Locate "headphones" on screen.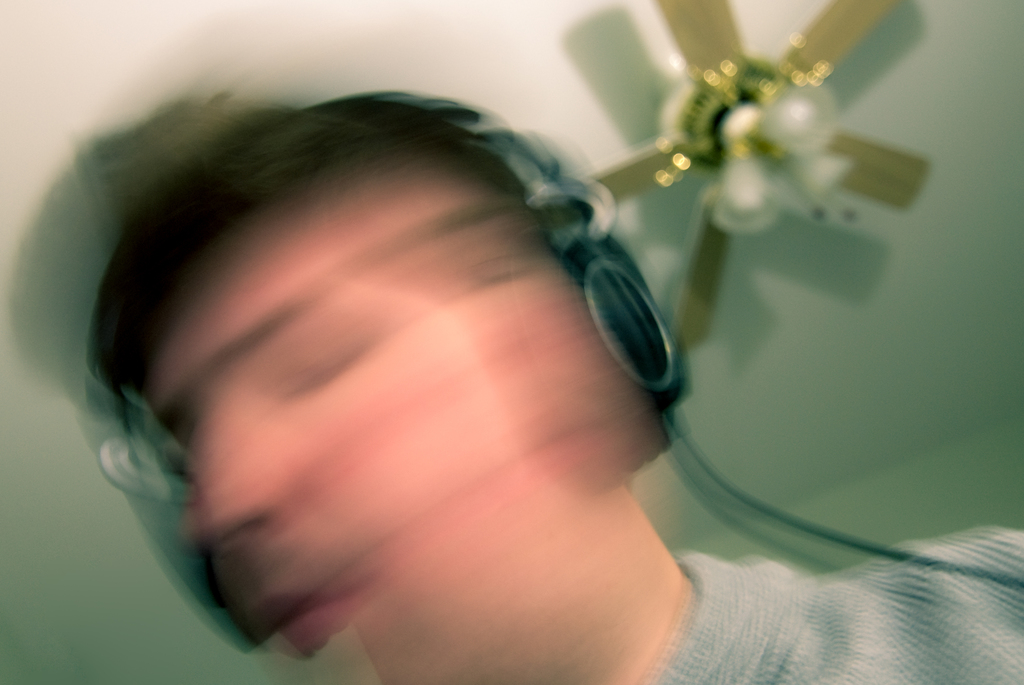
On screen at box(175, 86, 693, 576).
